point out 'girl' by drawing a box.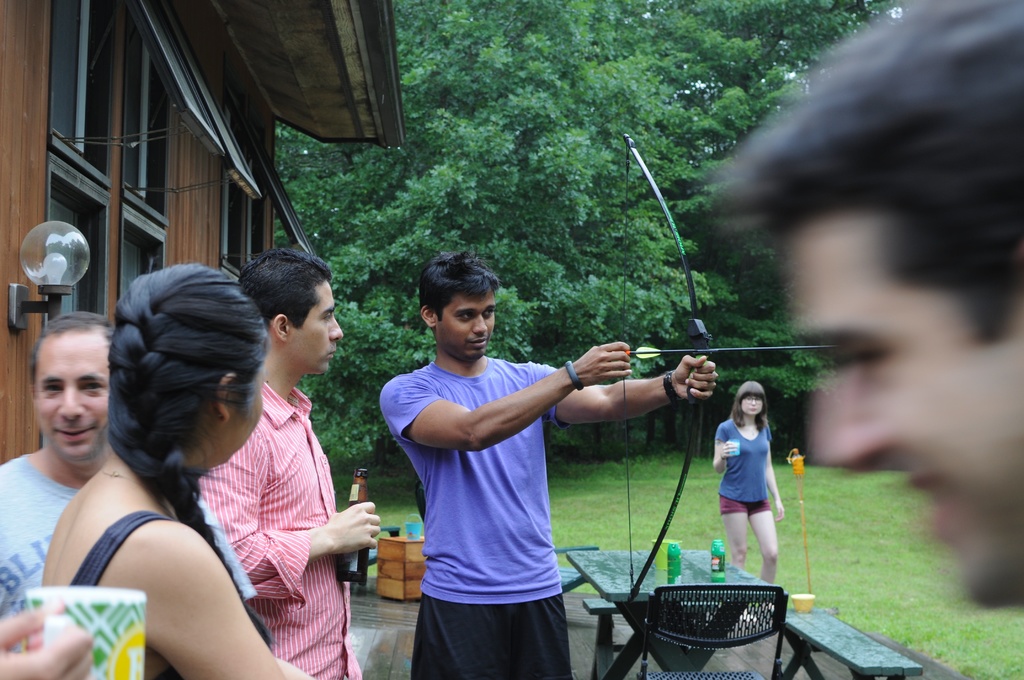
x1=42, y1=262, x2=316, y2=679.
